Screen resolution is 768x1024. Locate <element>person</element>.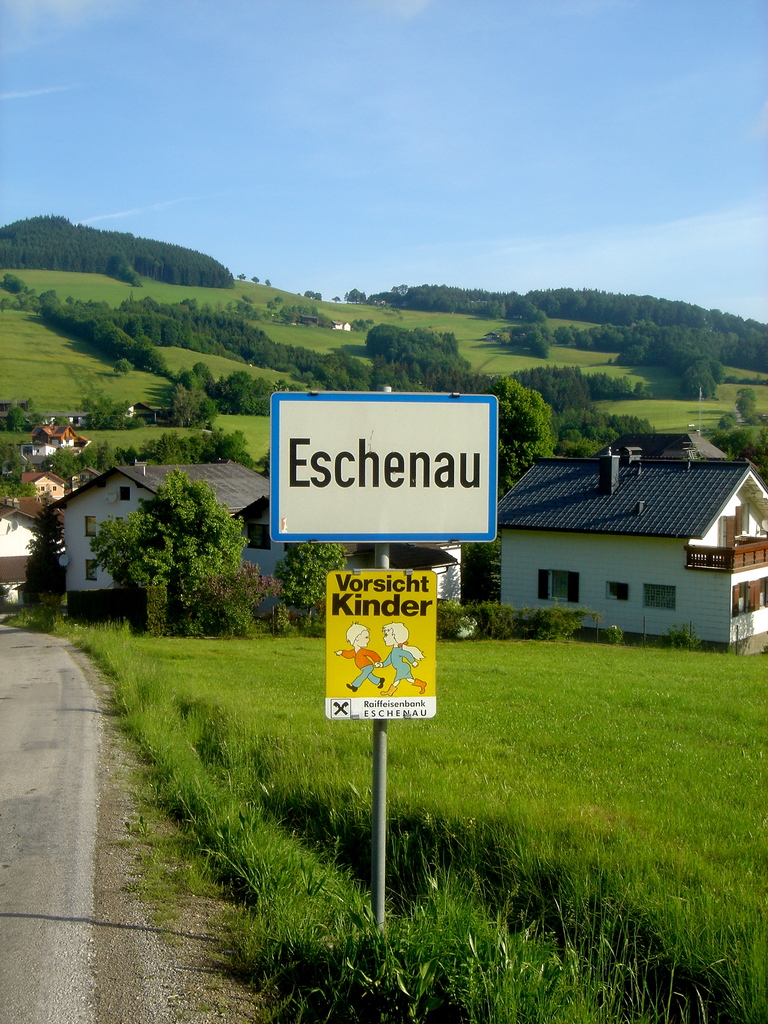
371/620/429/702.
